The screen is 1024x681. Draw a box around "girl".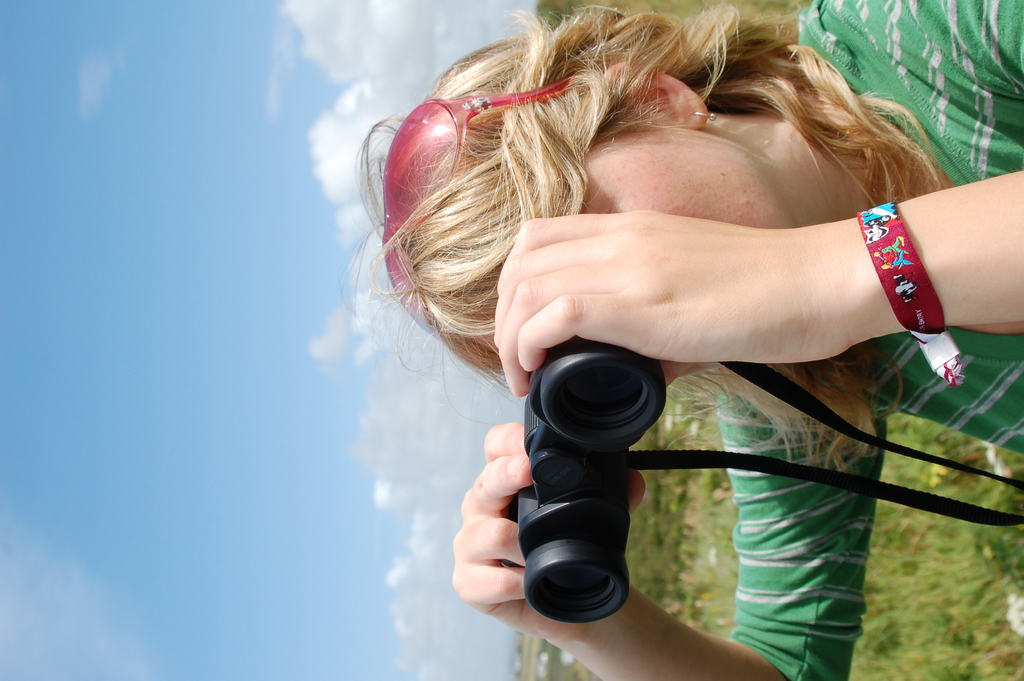
340,0,1023,680.
